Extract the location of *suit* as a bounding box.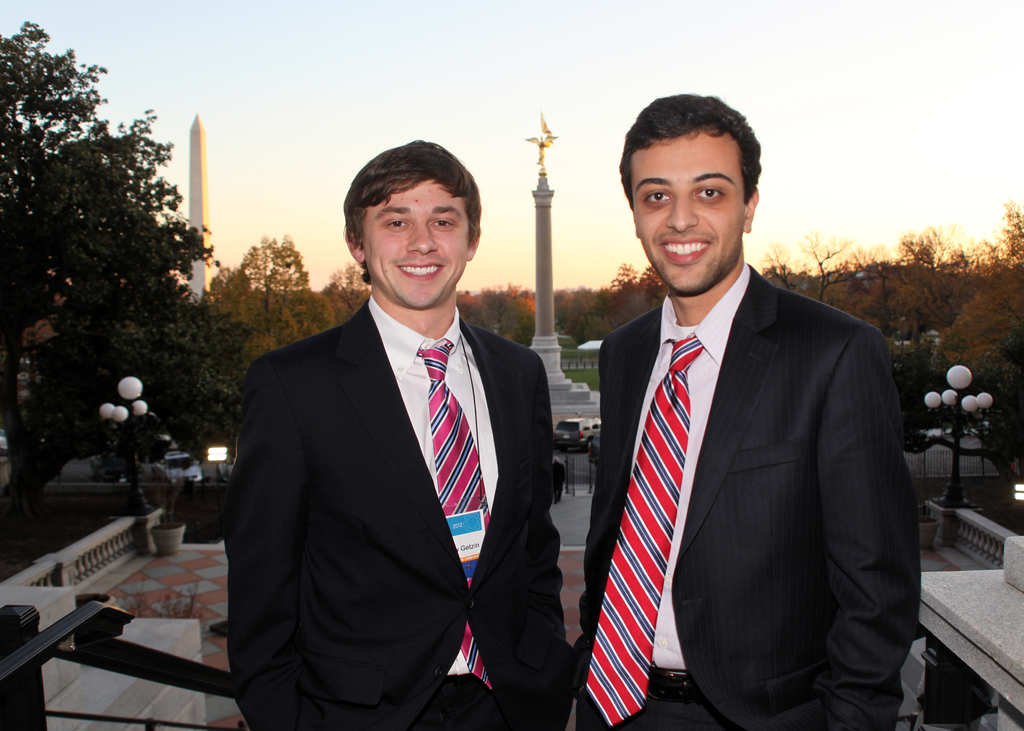
569,262,920,730.
